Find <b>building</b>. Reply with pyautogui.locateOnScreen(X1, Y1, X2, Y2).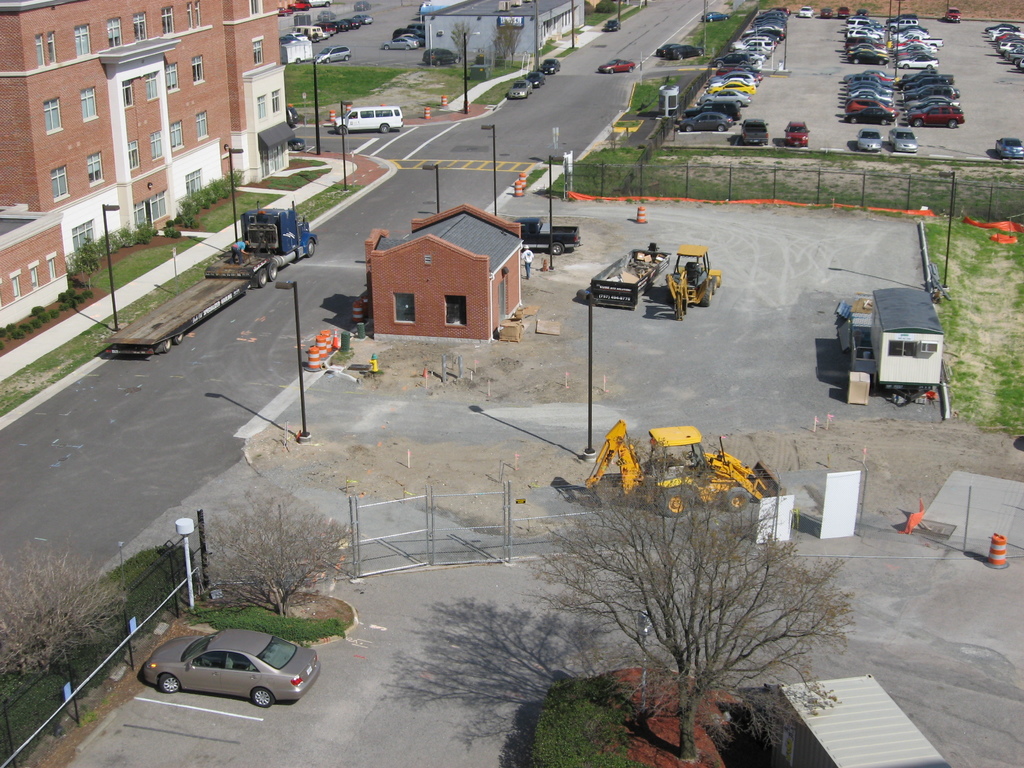
pyautogui.locateOnScreen(426, 0, 586, 63).
